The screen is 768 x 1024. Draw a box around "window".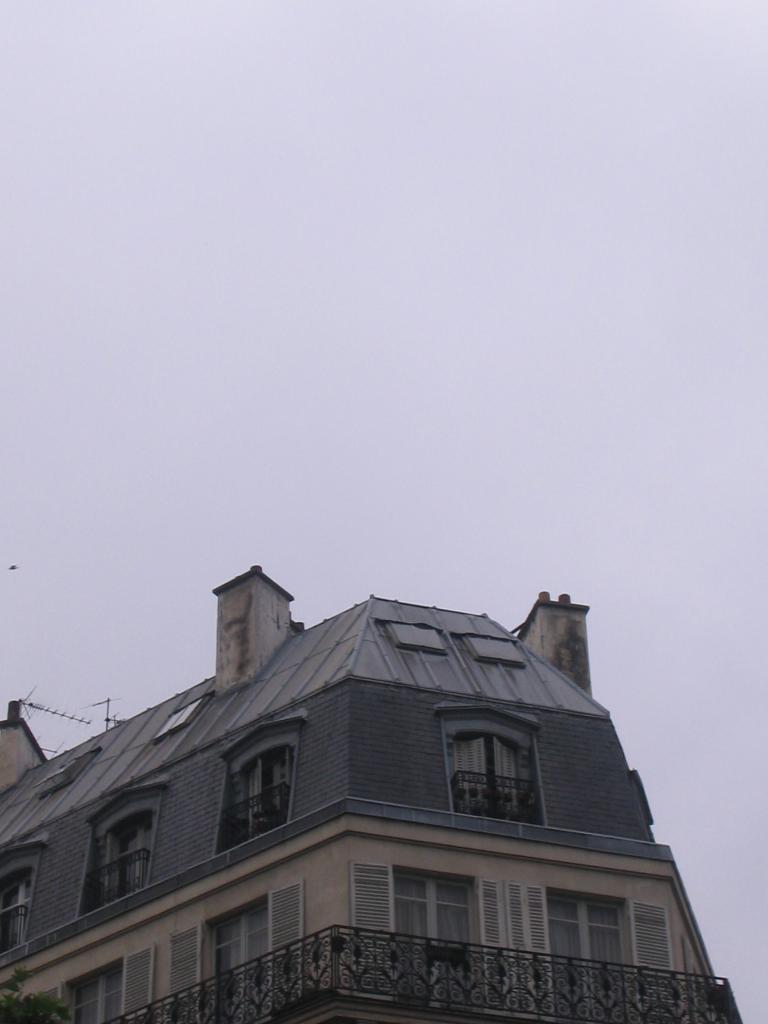
(x1=68, y1=964, x2=126, y2=1023).
